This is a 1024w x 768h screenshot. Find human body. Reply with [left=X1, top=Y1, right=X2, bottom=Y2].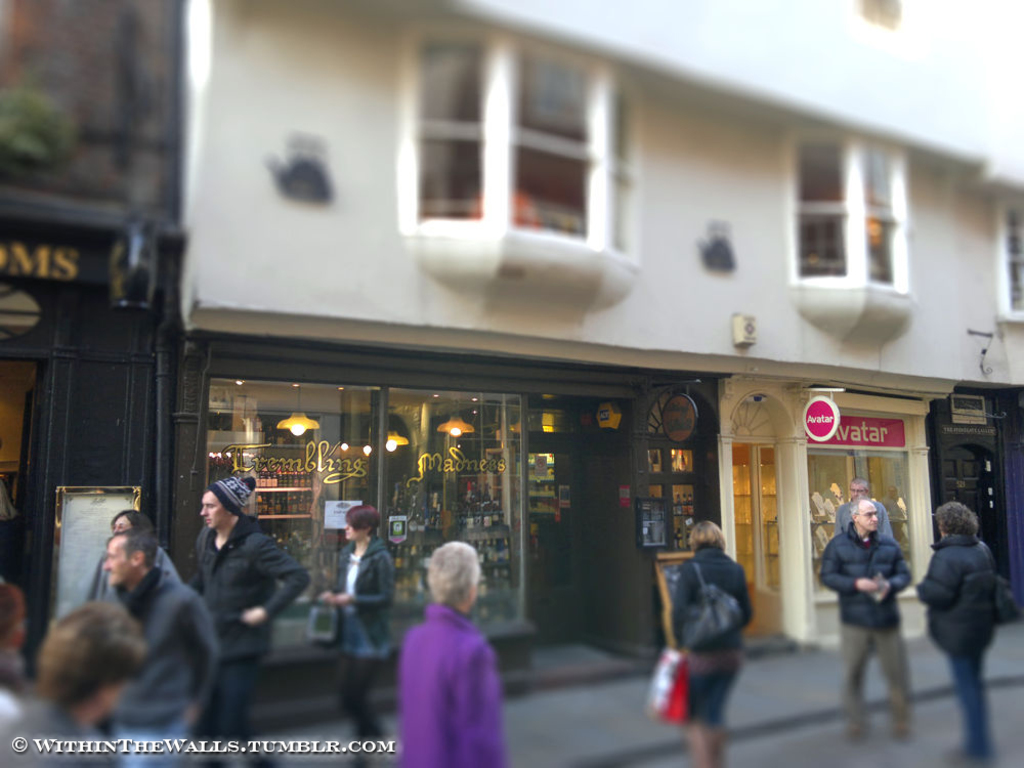
[left=814, top=499, right=915, bottom=742].
